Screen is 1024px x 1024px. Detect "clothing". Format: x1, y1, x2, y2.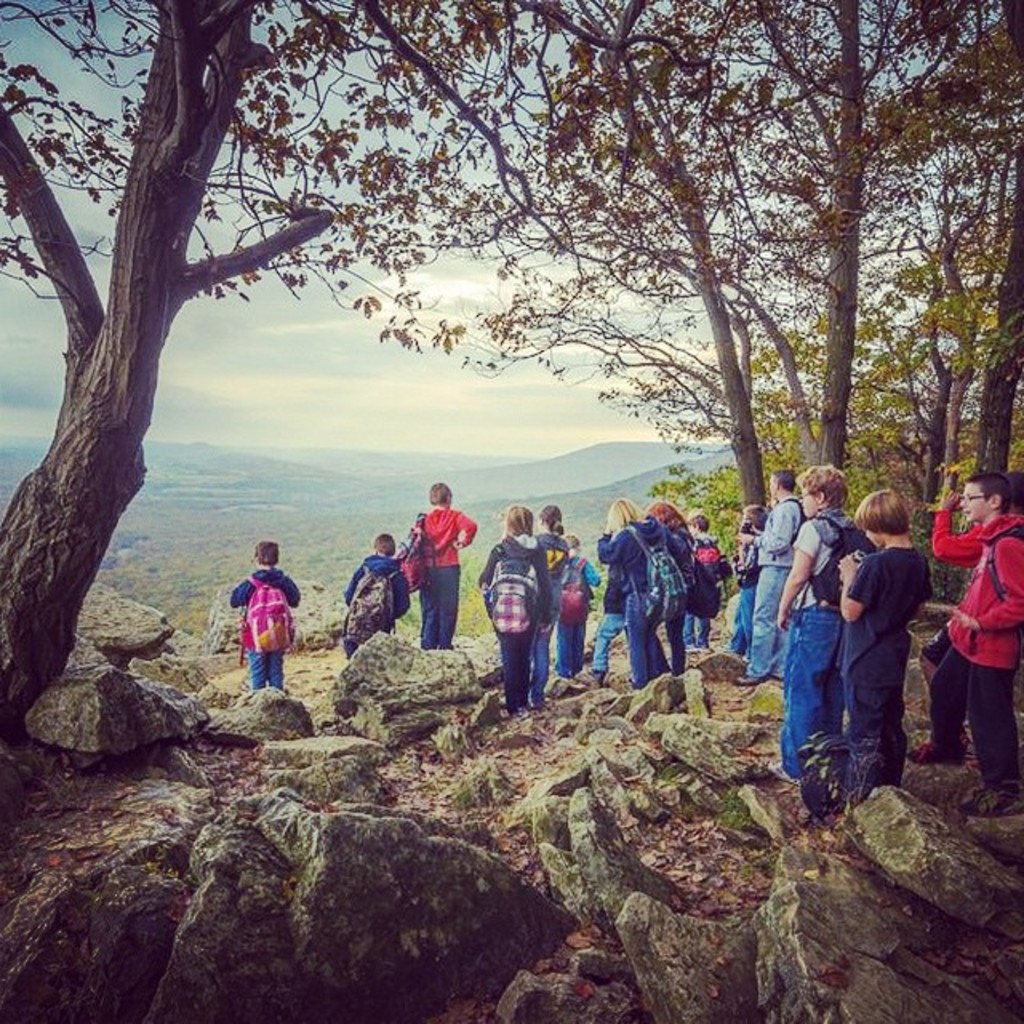
546, 531, 570, 608.
